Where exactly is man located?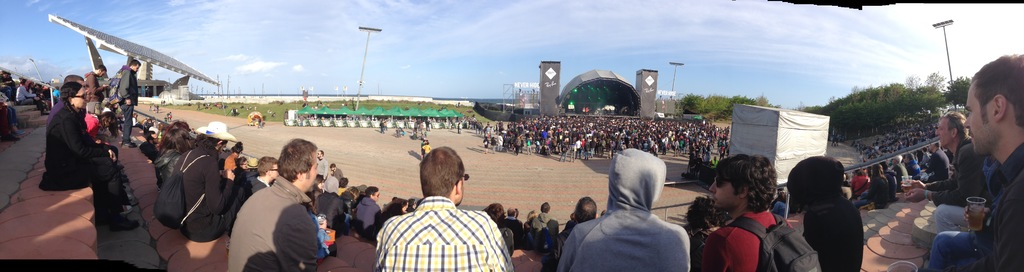
Its bounding box is bbox=[342, 182, 356, 201].
